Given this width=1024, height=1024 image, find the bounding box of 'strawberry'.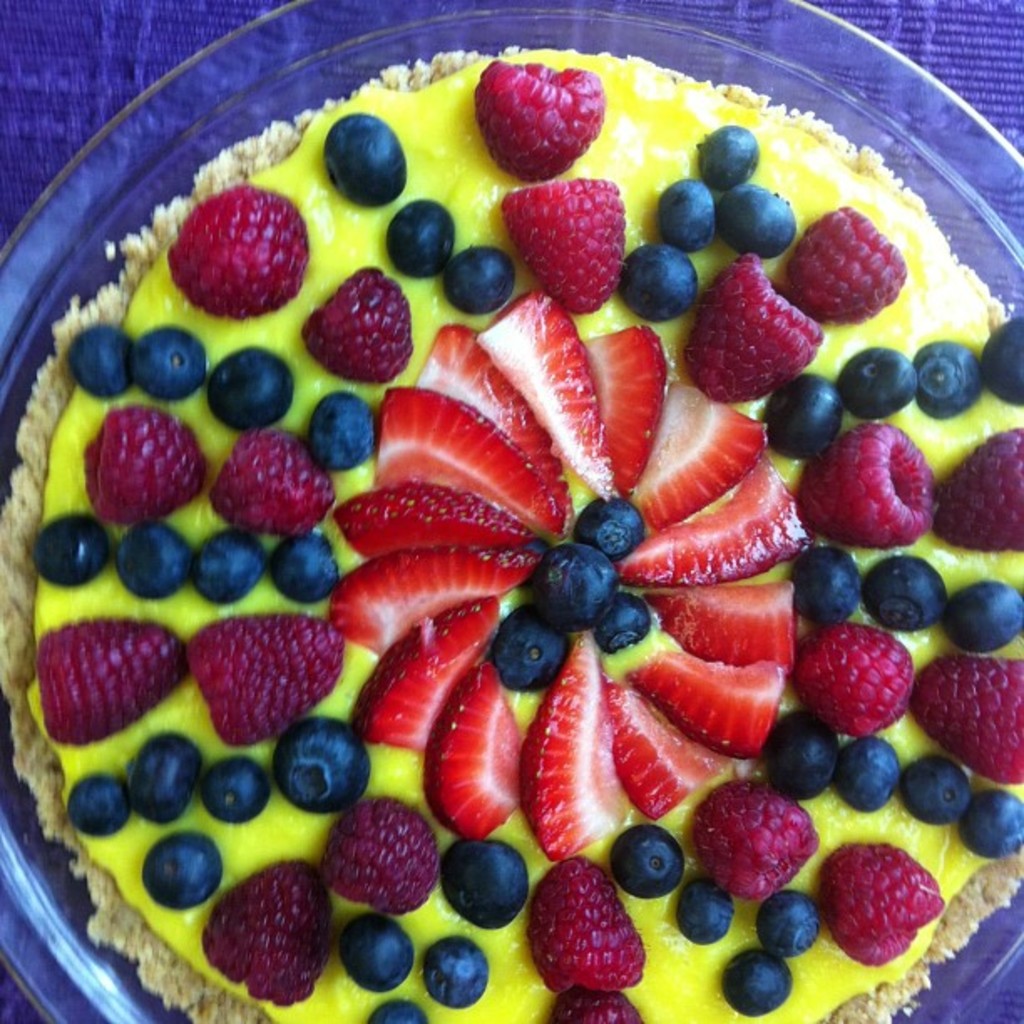
(left=331, top=554, right=545, bottom=661).
